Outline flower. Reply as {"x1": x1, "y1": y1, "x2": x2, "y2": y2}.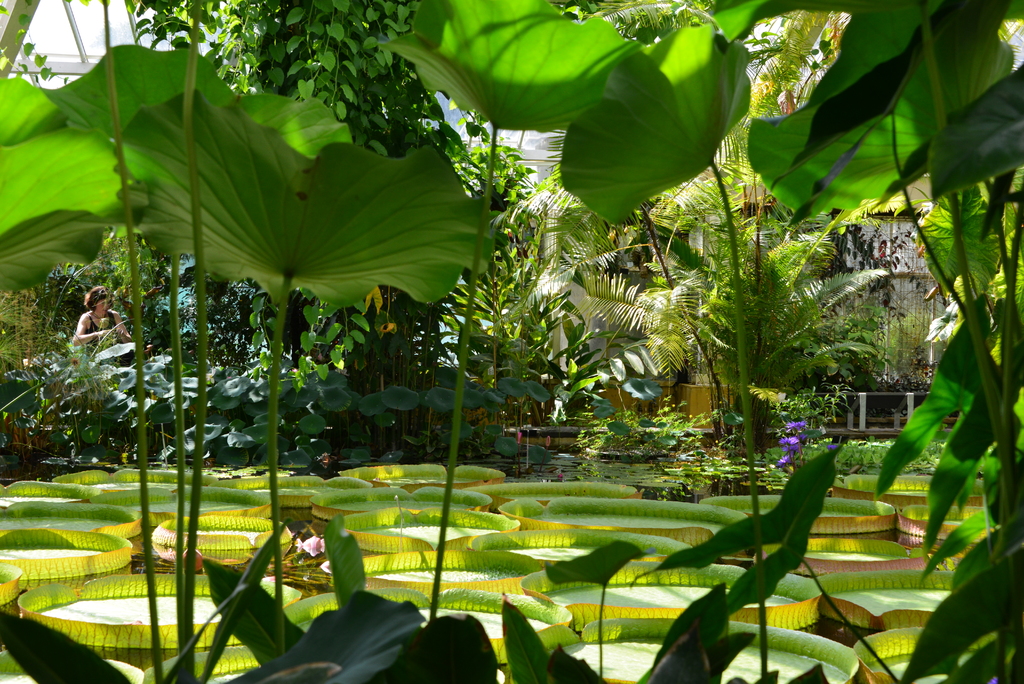
{"x1": 298, "y1": 533, "x2": 327, "y2": 556}.
